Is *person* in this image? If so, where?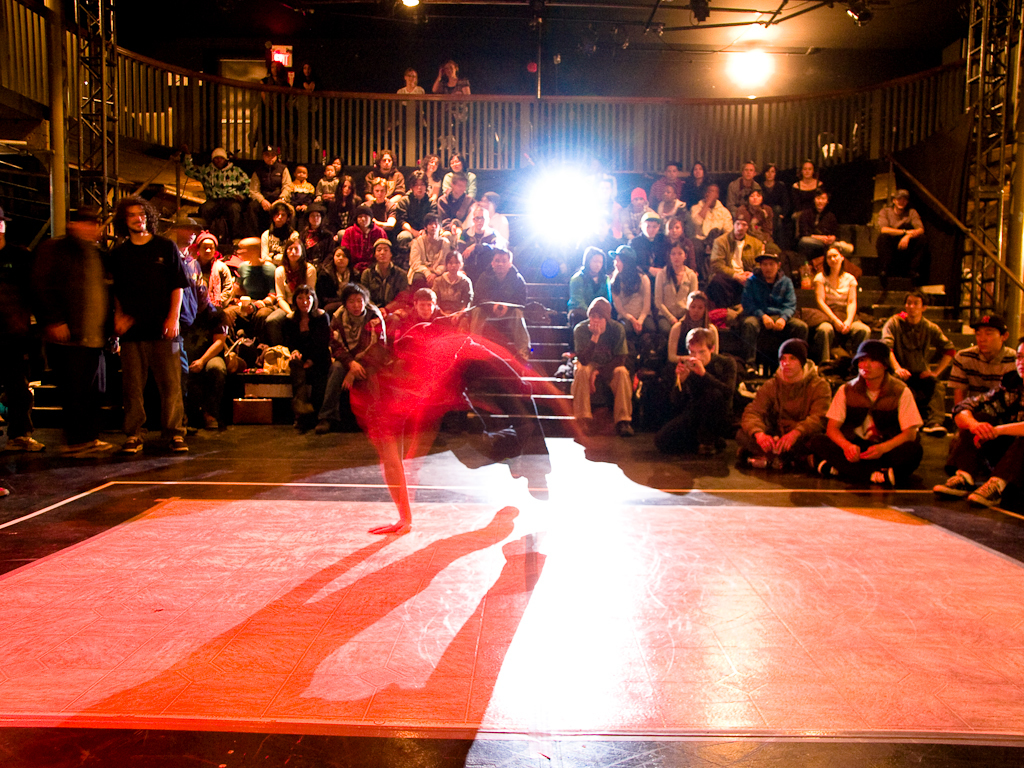
Yes, at (400,209,458,288).
